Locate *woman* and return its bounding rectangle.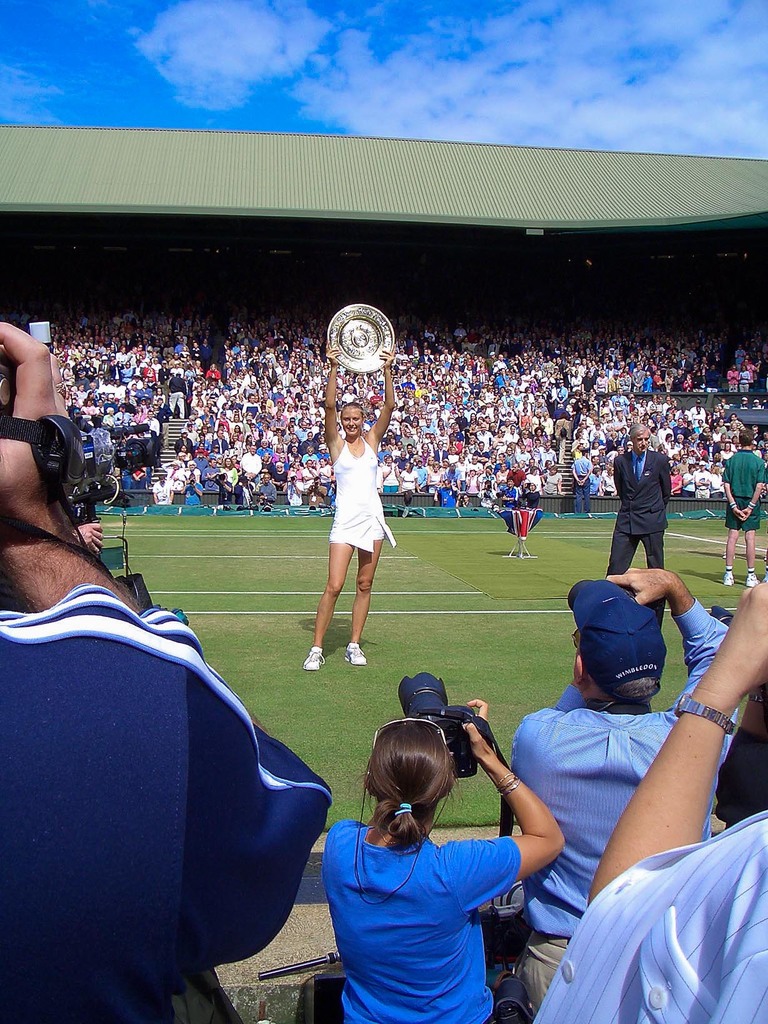
700/444/705/453.
